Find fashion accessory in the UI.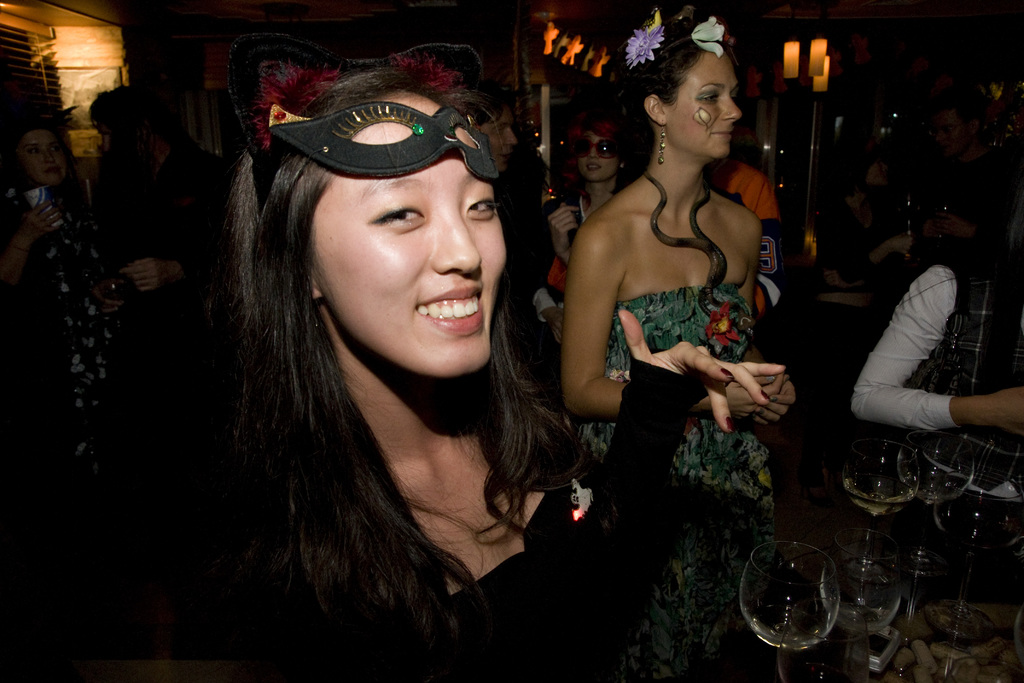
UI element at region(625, 5, 735, 72).
